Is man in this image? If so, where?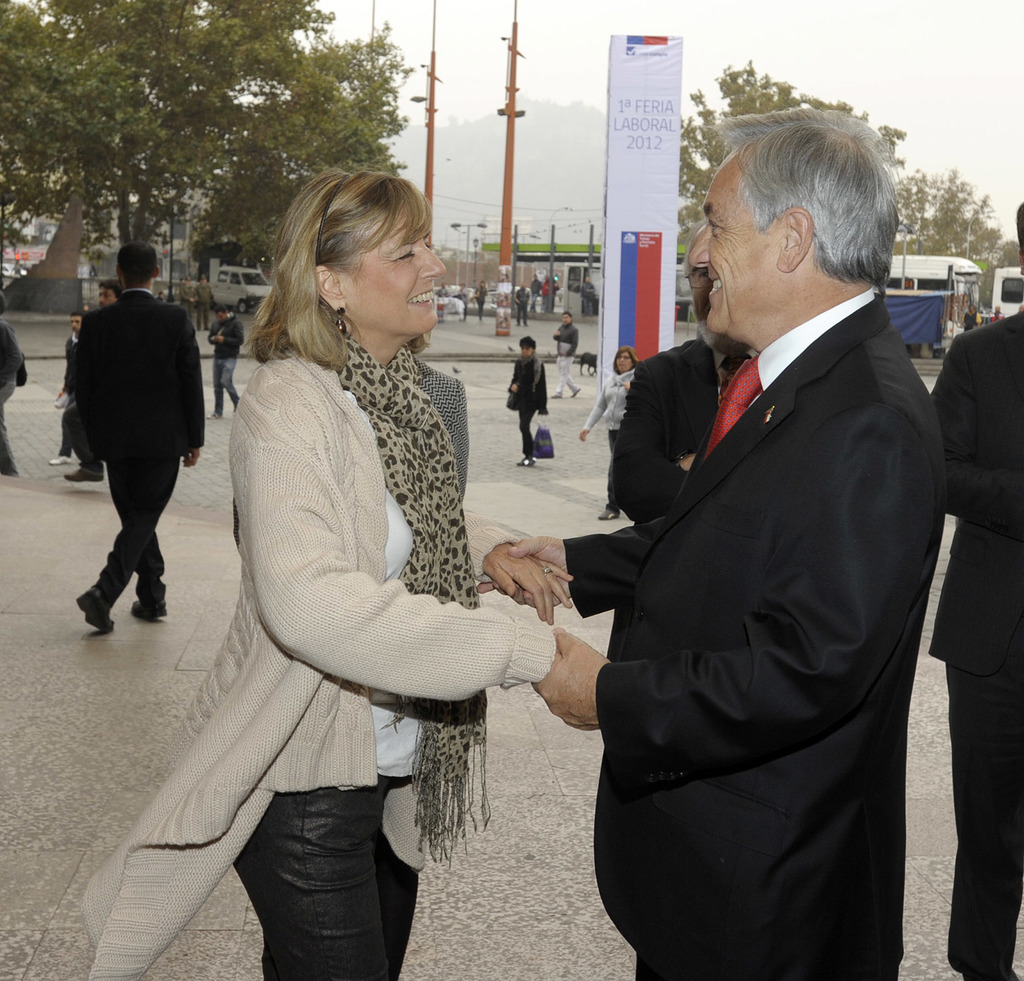
Yes, at l=76, t=238, r=205, b=638.
